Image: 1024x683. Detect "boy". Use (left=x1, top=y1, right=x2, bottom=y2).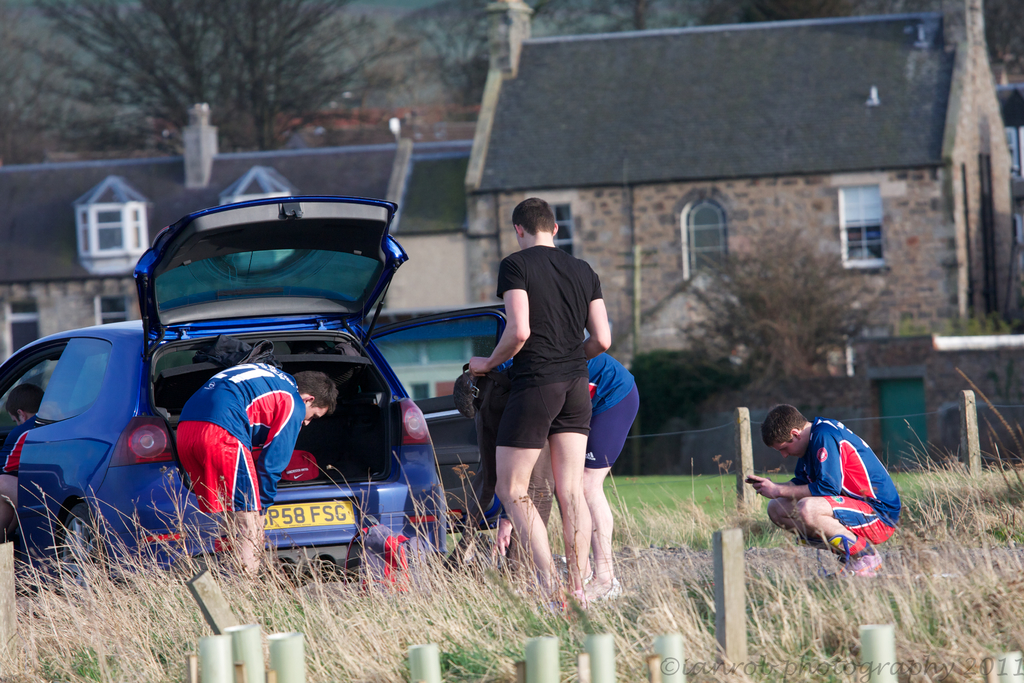
(left=163, top=361, right=345, bottom=610).
